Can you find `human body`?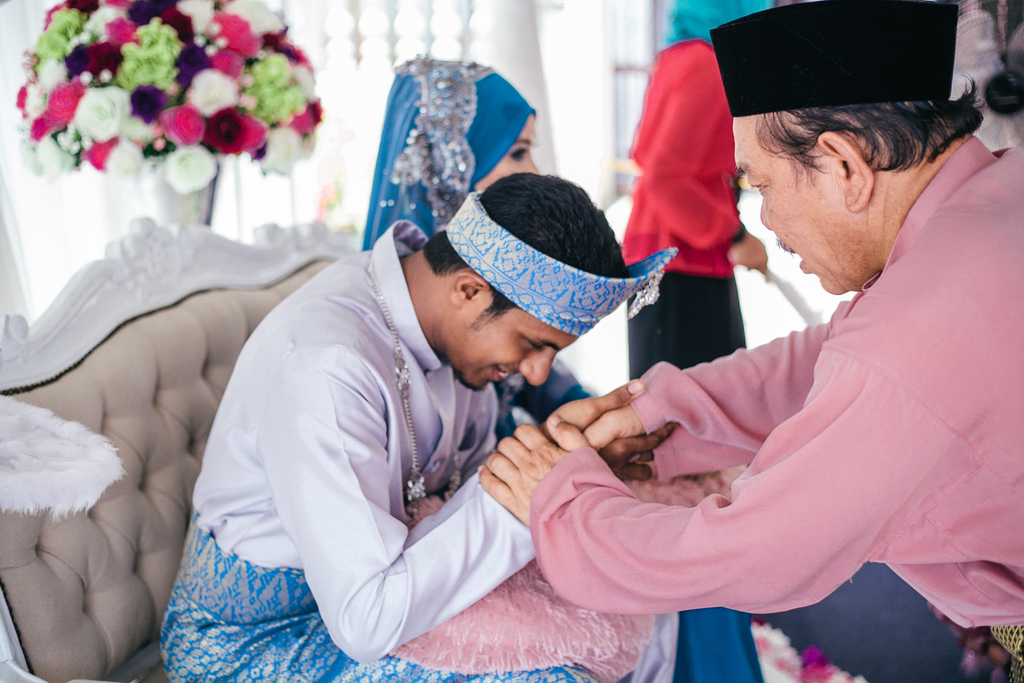
Yes, bounding box: [left=615, top=0, right=782, bottom=382].
